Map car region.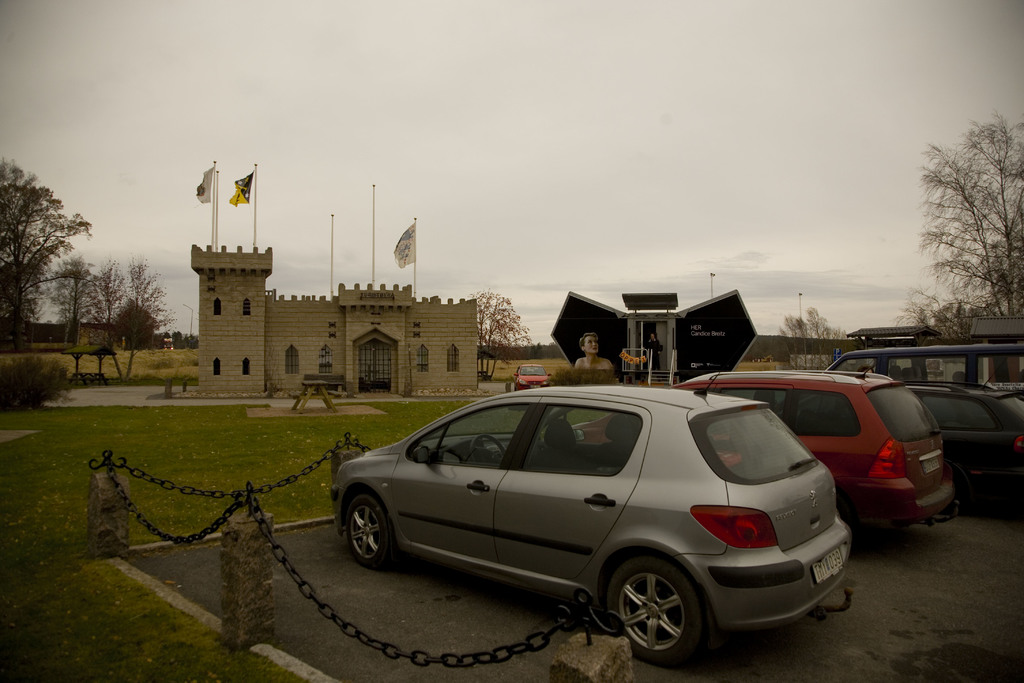
Mapped to {"left": 514, "top": 363, "right": 561, "bottom": 390}.
